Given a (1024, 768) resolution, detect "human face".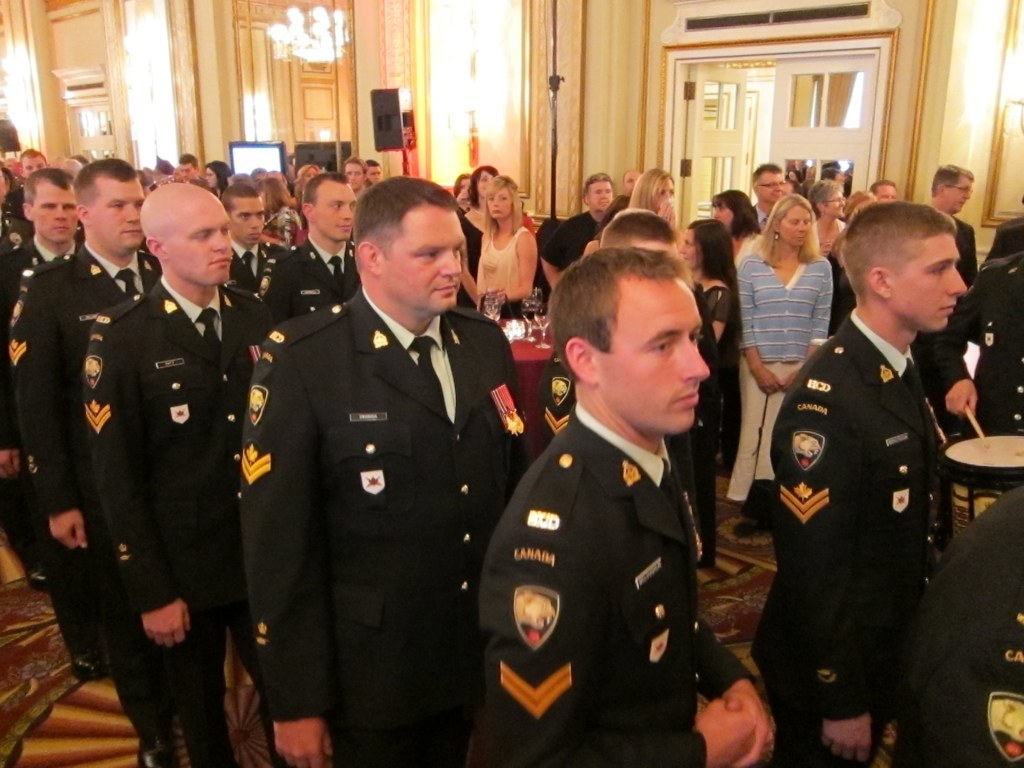
[left=383, top=202, right=466, bottom=311].
